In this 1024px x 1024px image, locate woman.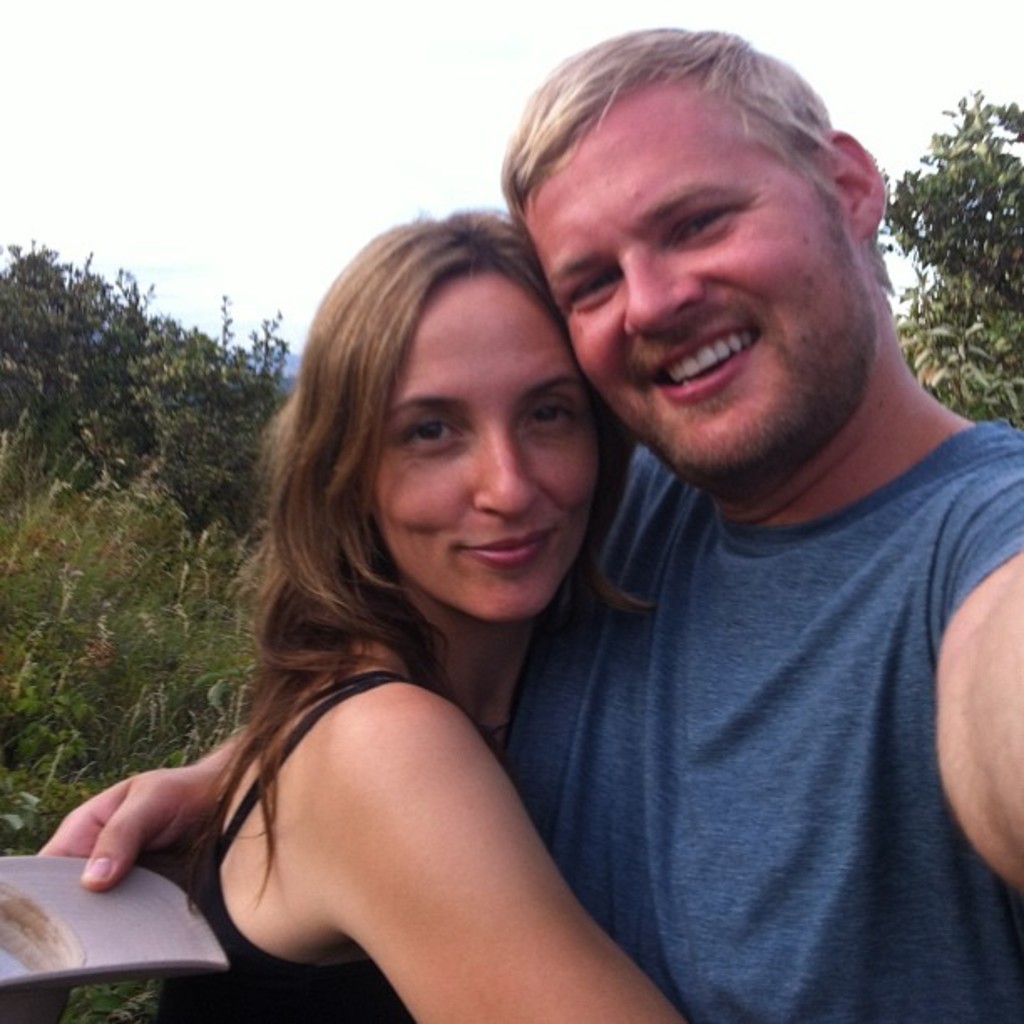
Bounding box: Rect(42, 129, 758, 1023).
